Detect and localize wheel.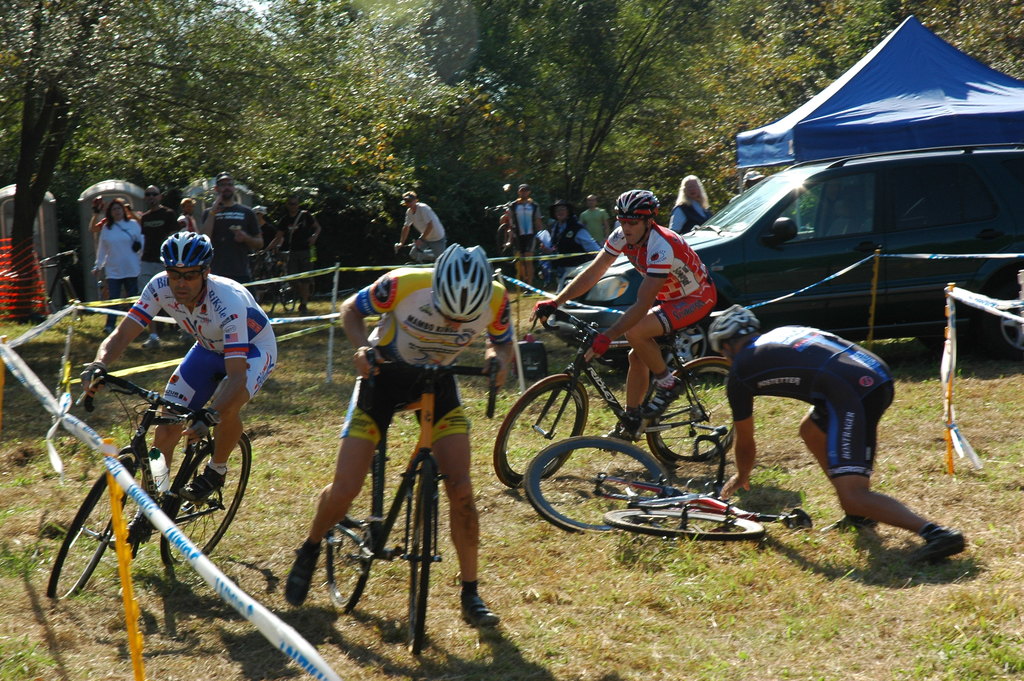
Localized at 495 376 589 486.
